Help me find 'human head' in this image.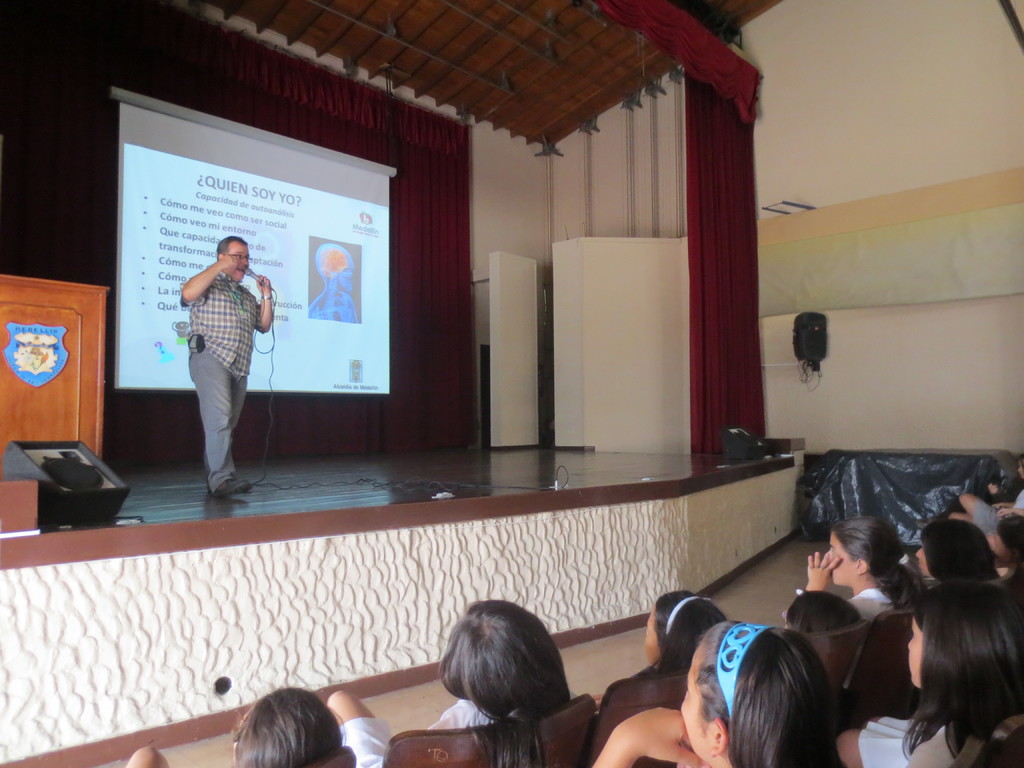
Found it: locate(442, 599, 563, 719).
